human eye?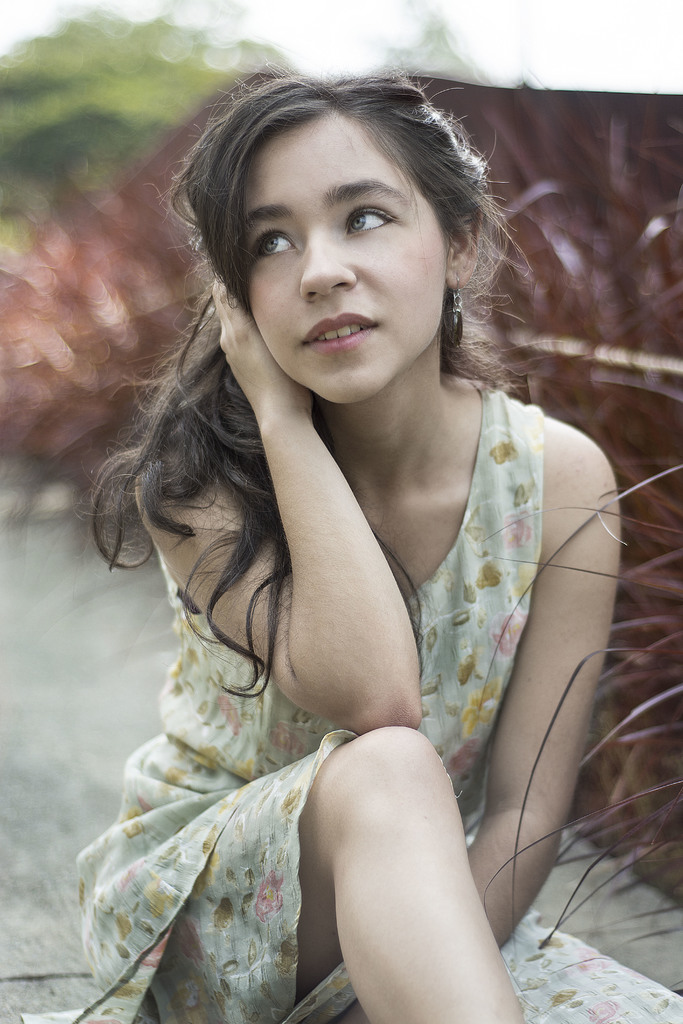
detection(248, 223, 295, 264)
